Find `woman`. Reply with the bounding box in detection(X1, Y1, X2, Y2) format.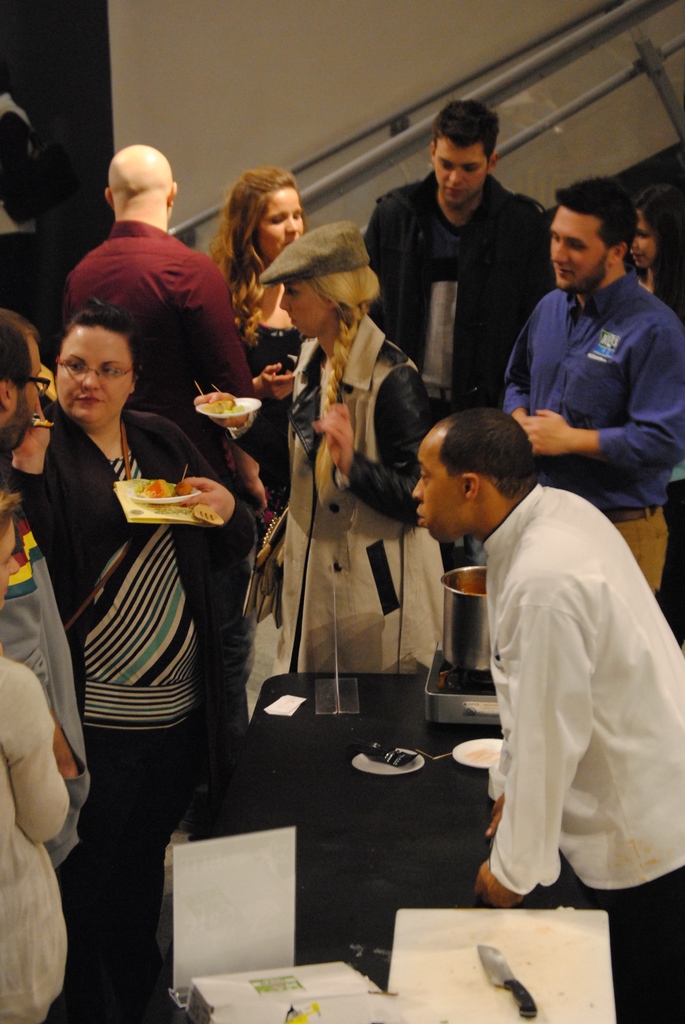
detection(201, 157, 324, 529).
